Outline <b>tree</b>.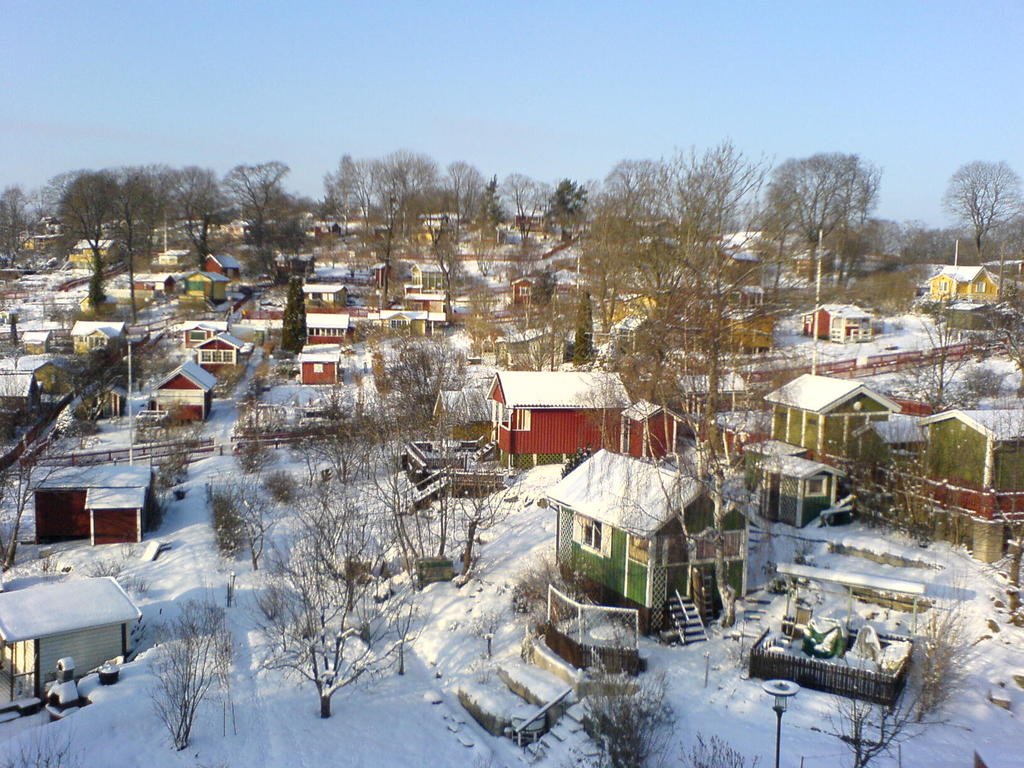
Outline: [x1=480, y1=172, x2=509, y2=240].
